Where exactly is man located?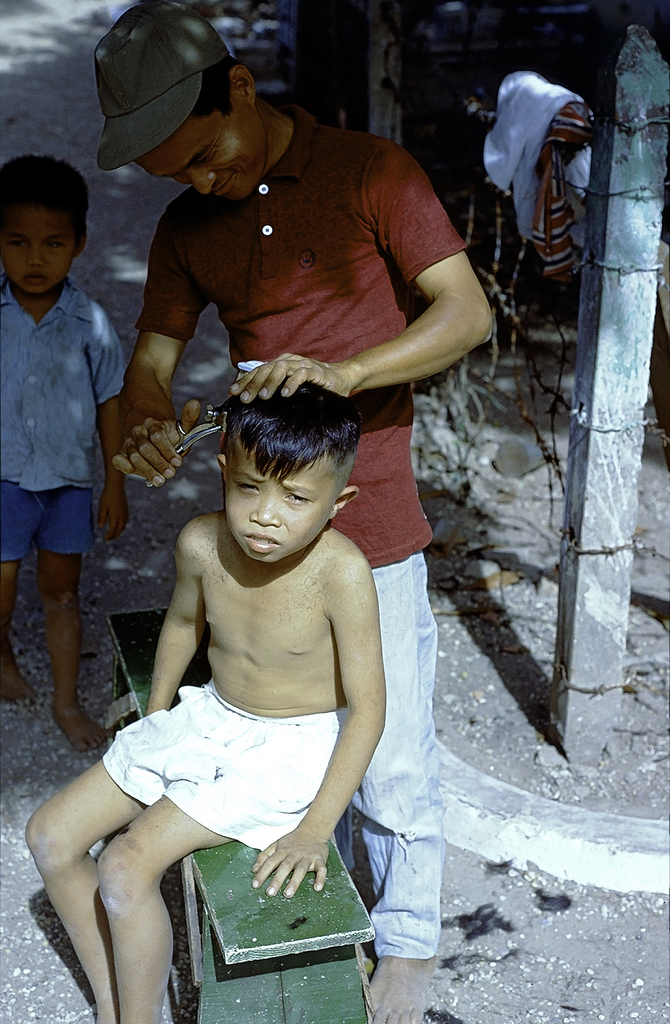
Its bounding box is Rect(109, 0, 495, 1023).
